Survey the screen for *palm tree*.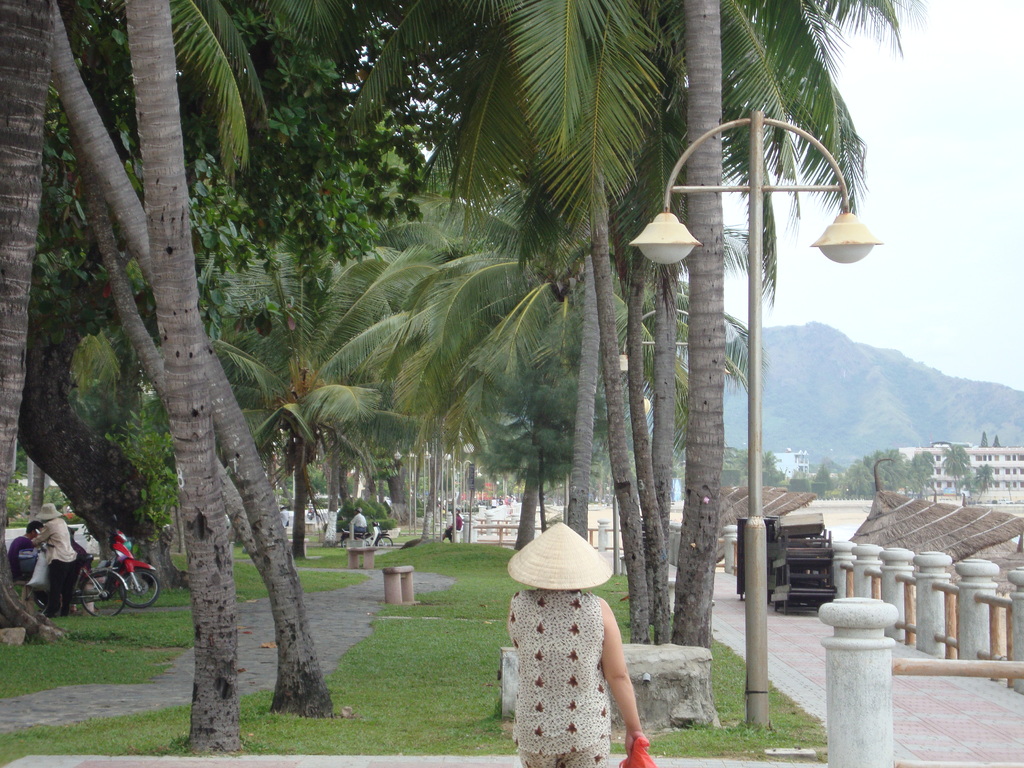
Survey found: l=0, t=0, r=54, b=597.
